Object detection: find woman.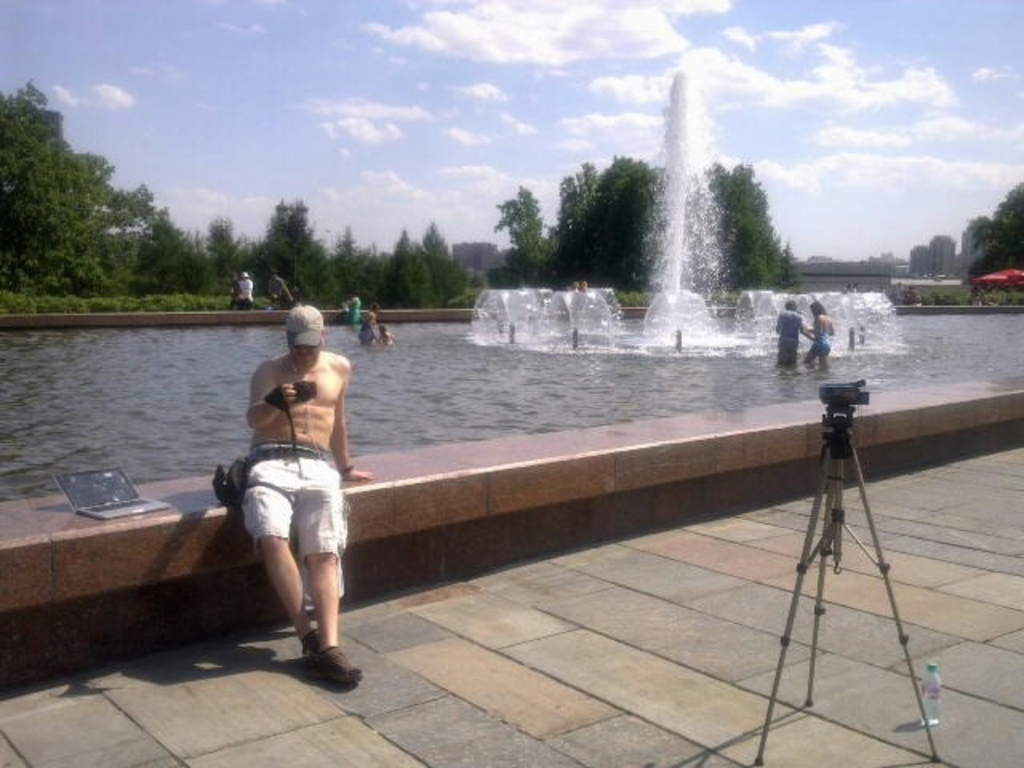
bbox(805, 301, 834, 368).
